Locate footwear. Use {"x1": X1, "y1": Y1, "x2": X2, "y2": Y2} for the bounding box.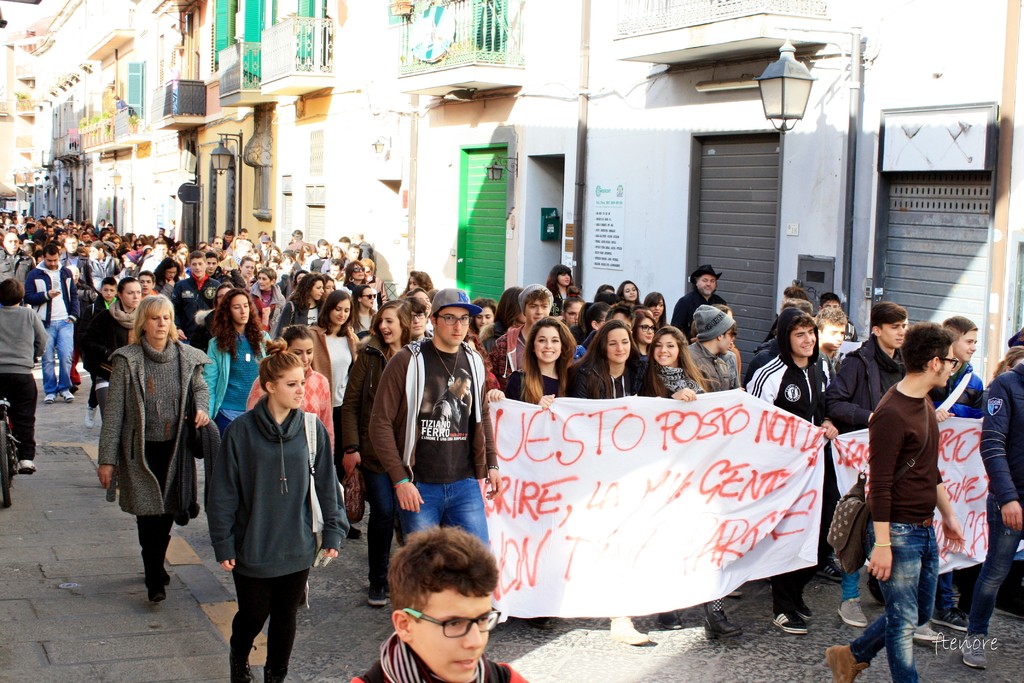
{"x1": 841, "y1": 600, "x2": 870, "y2": 629}.
